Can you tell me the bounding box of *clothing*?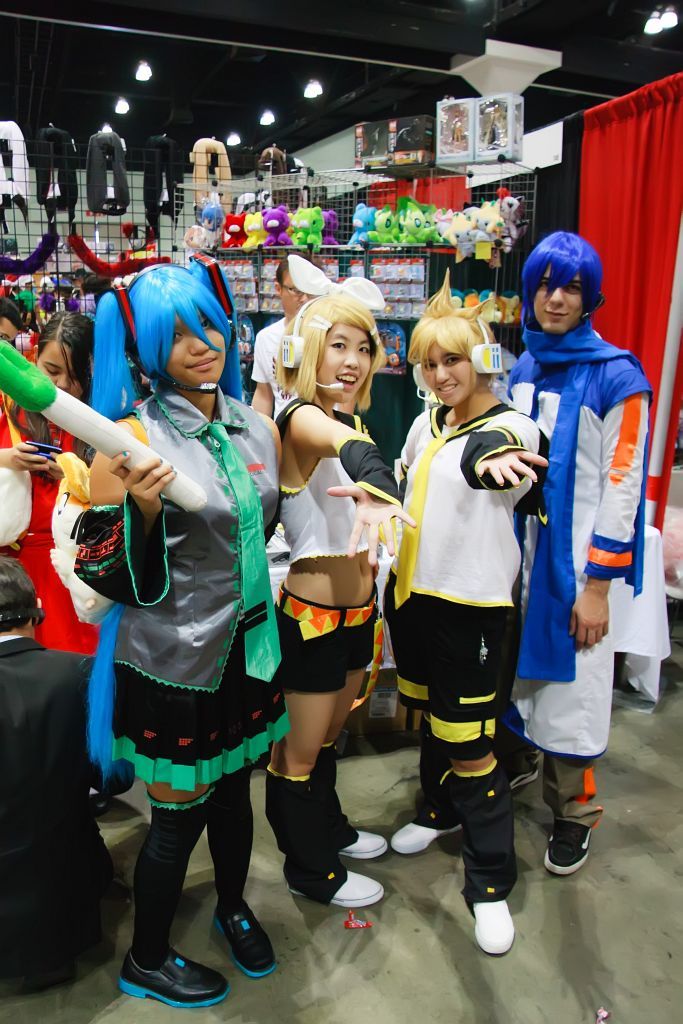
[275,395,366,555].
